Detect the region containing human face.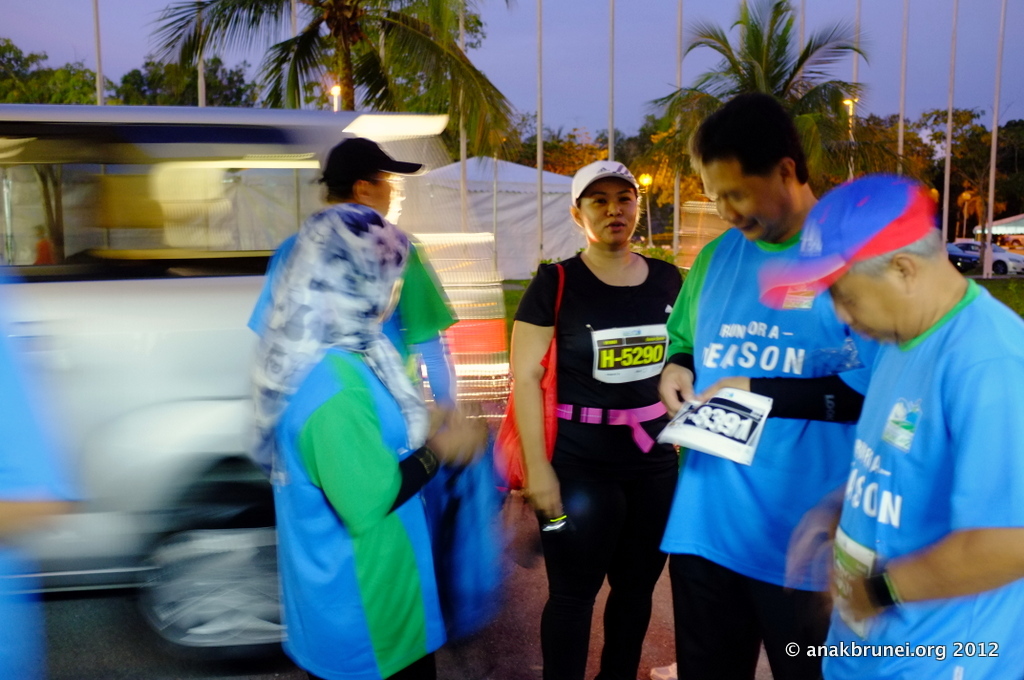
(704,155,781,242).
